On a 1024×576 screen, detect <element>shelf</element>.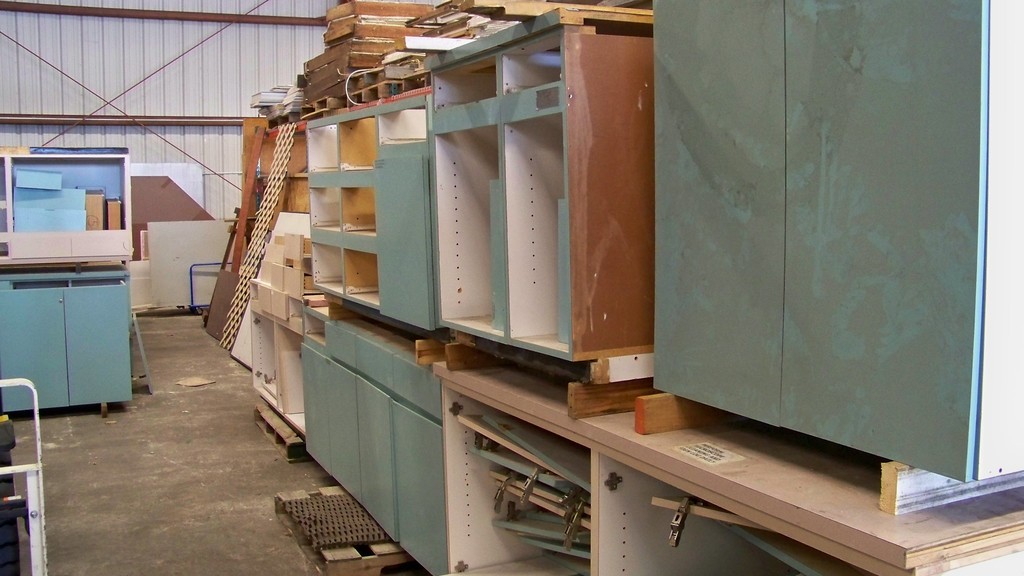
(x1=314, y1=246, x2=339, y2=289).
